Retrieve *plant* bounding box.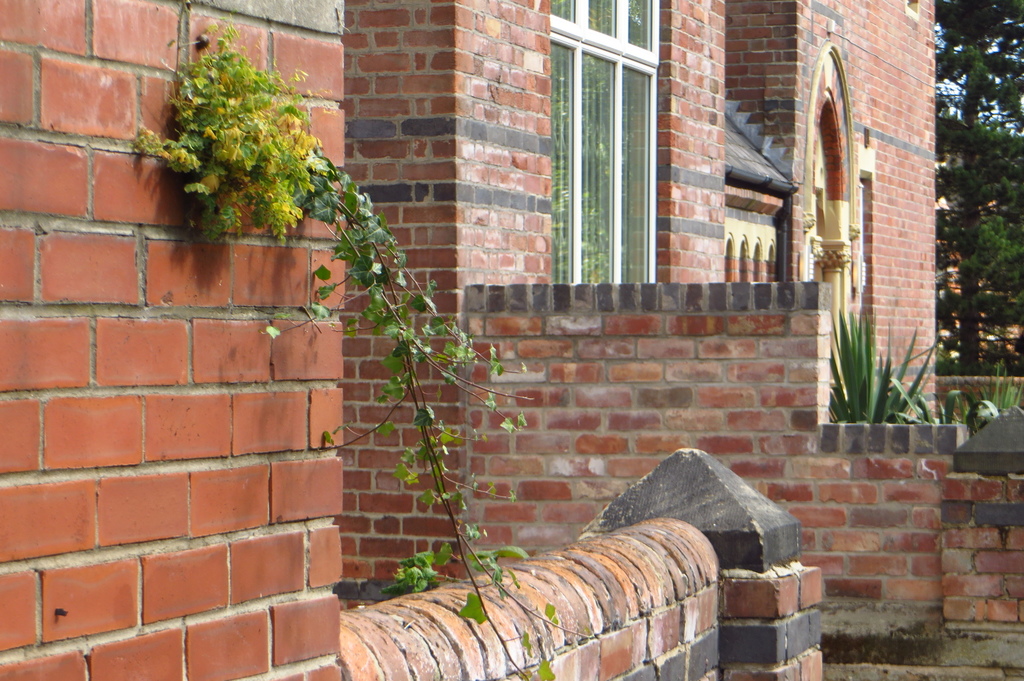
Bounding box: (127, 13, 598, 680).
